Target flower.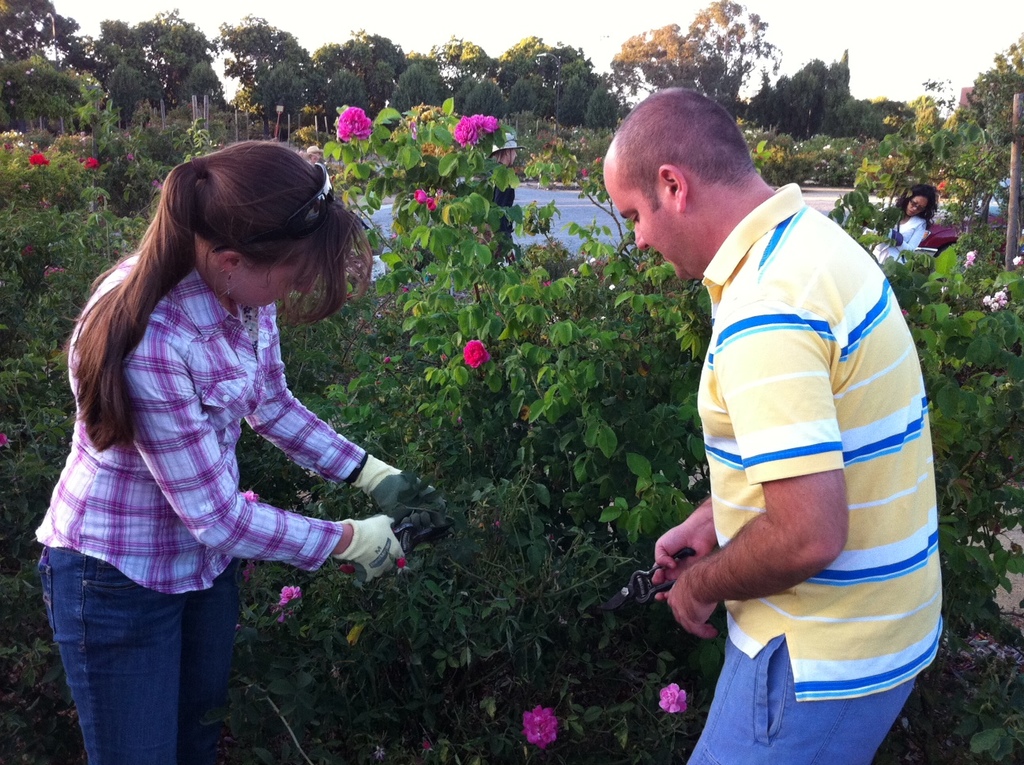
Target region: bbox(1011, 255, 1023, 269).
